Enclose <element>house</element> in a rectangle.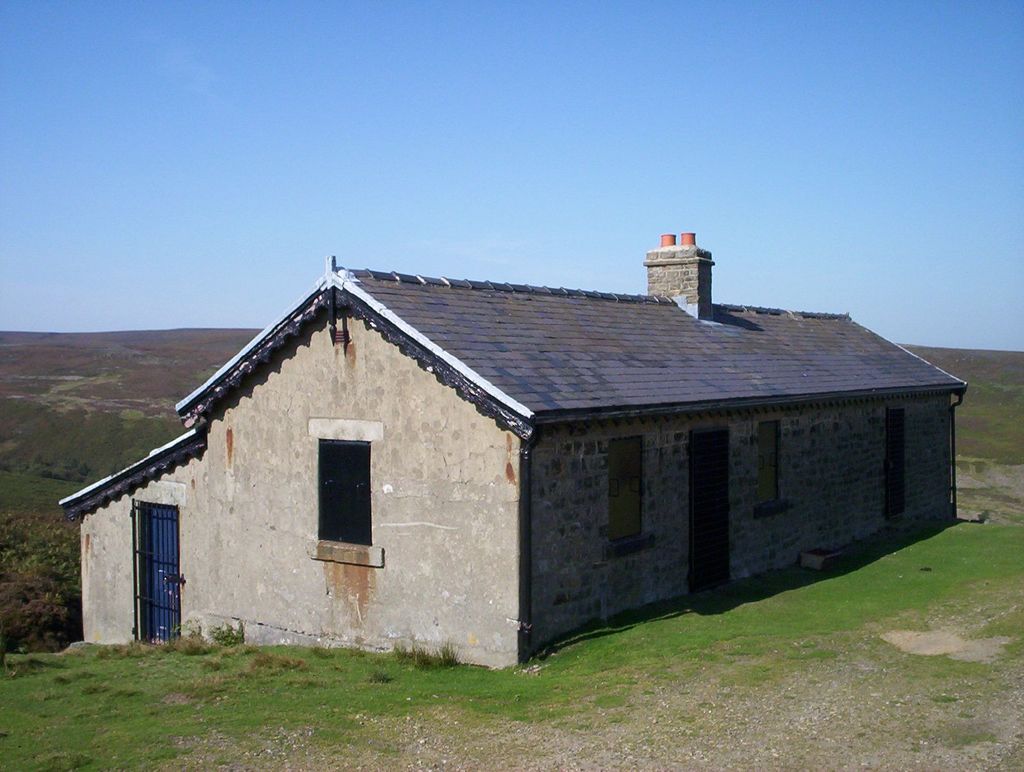
left=133, top=235, right=943, bottom=663.
